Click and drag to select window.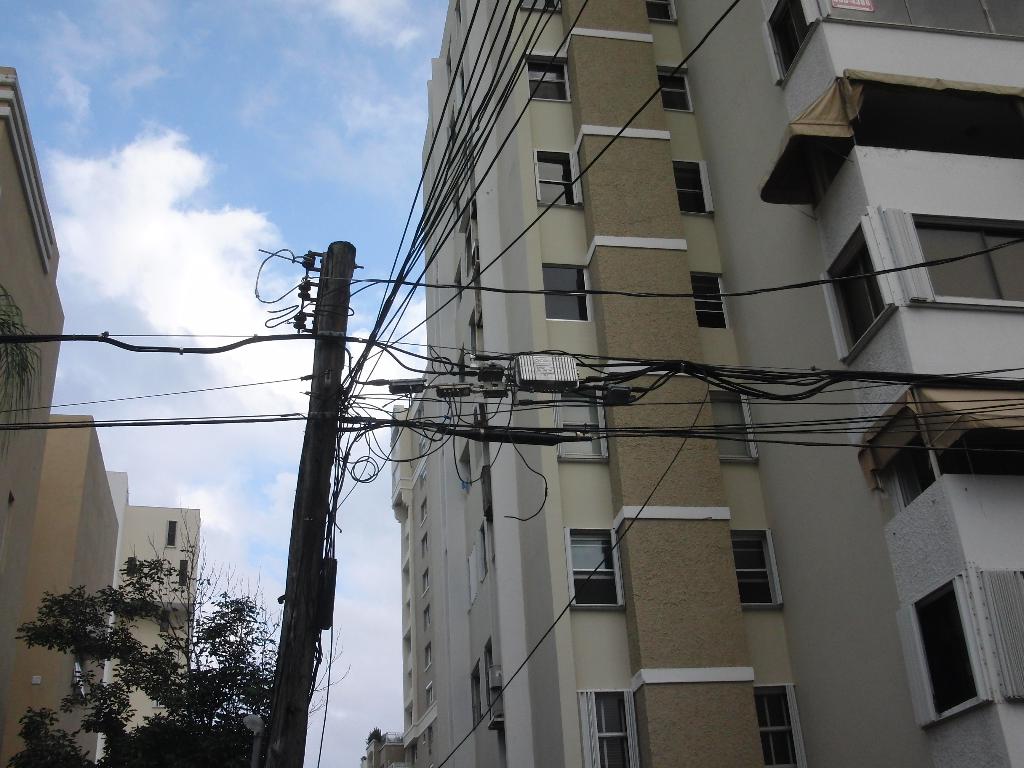
Selection: box=[451, 259, 461, 312].
